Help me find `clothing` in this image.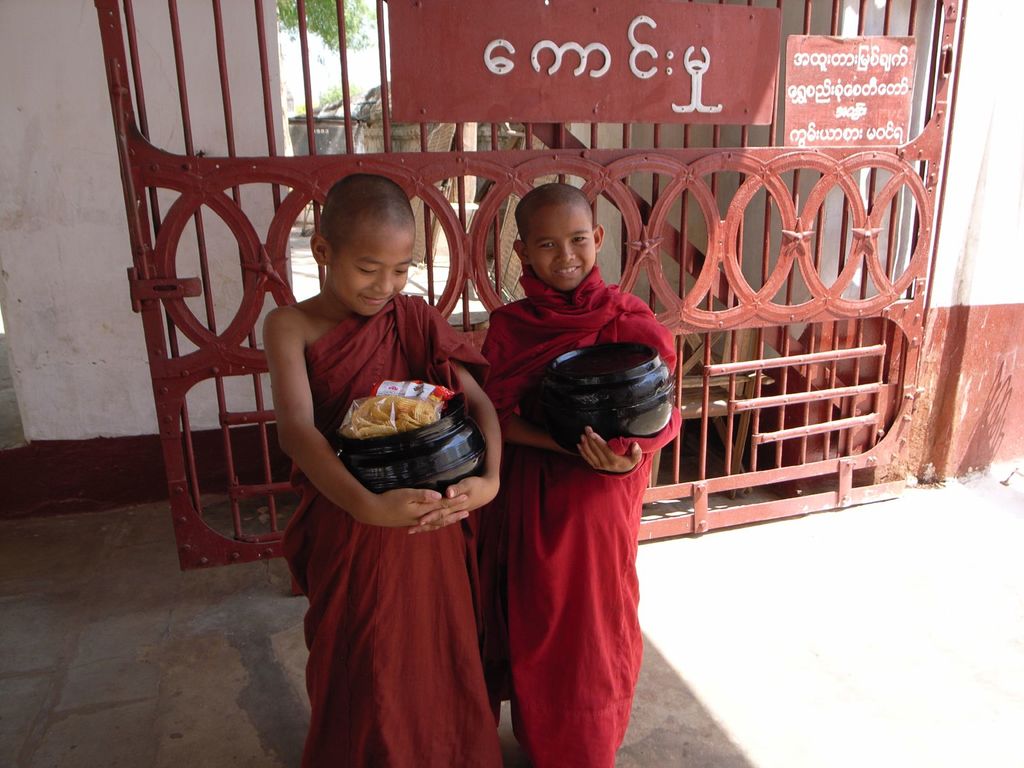
Found it: [469,228,676,730].
